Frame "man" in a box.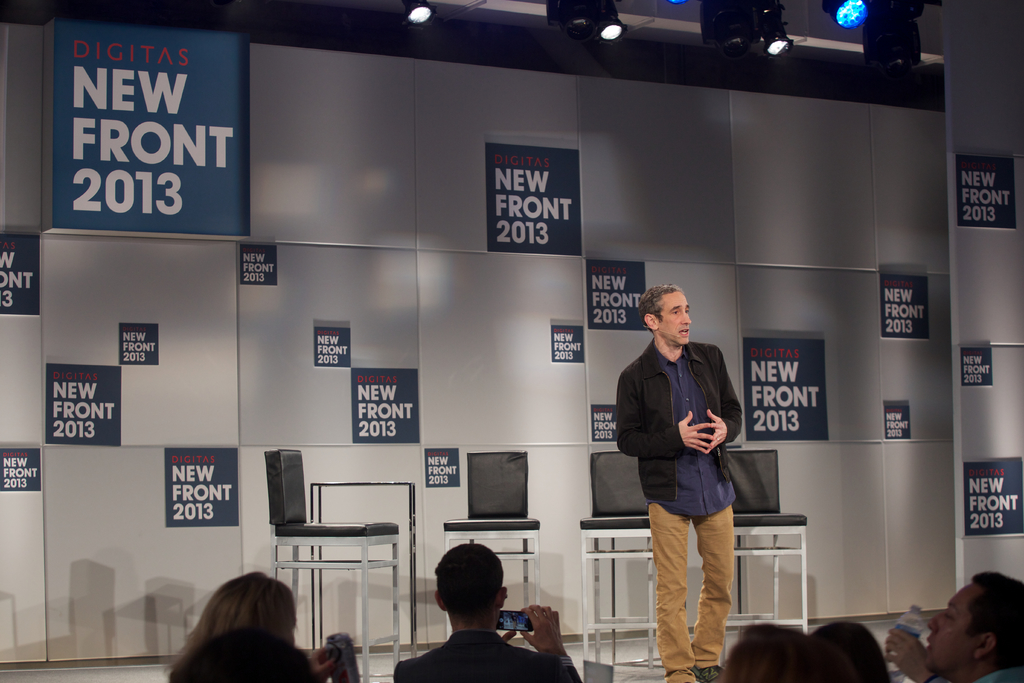
bbox=(925, 572, 1023, 682).
